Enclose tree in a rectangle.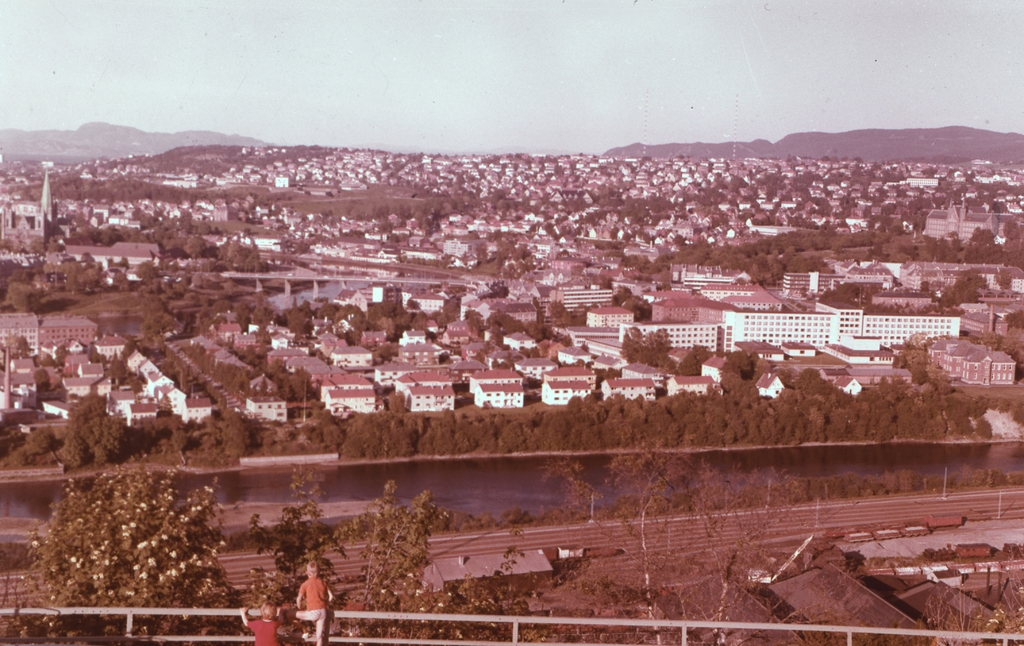
{"left": 718, "top": 346, "right": 762, "bottom": 389}.
